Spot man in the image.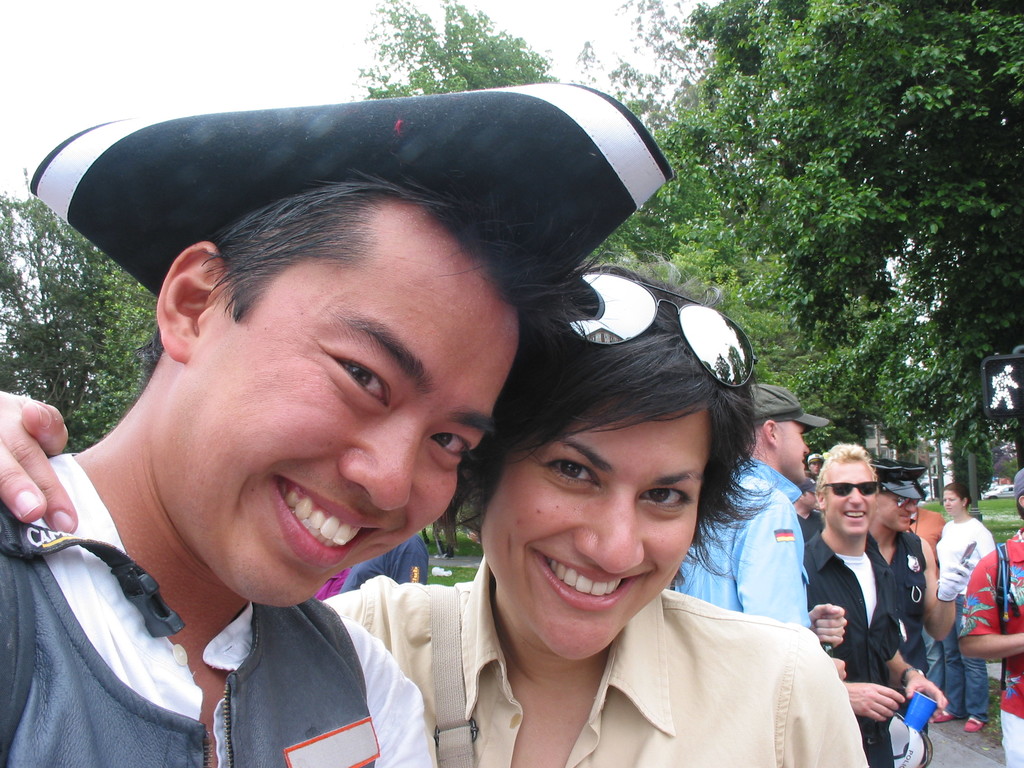
man found at (x1=0, y1=102, x2=723, y2=767).
